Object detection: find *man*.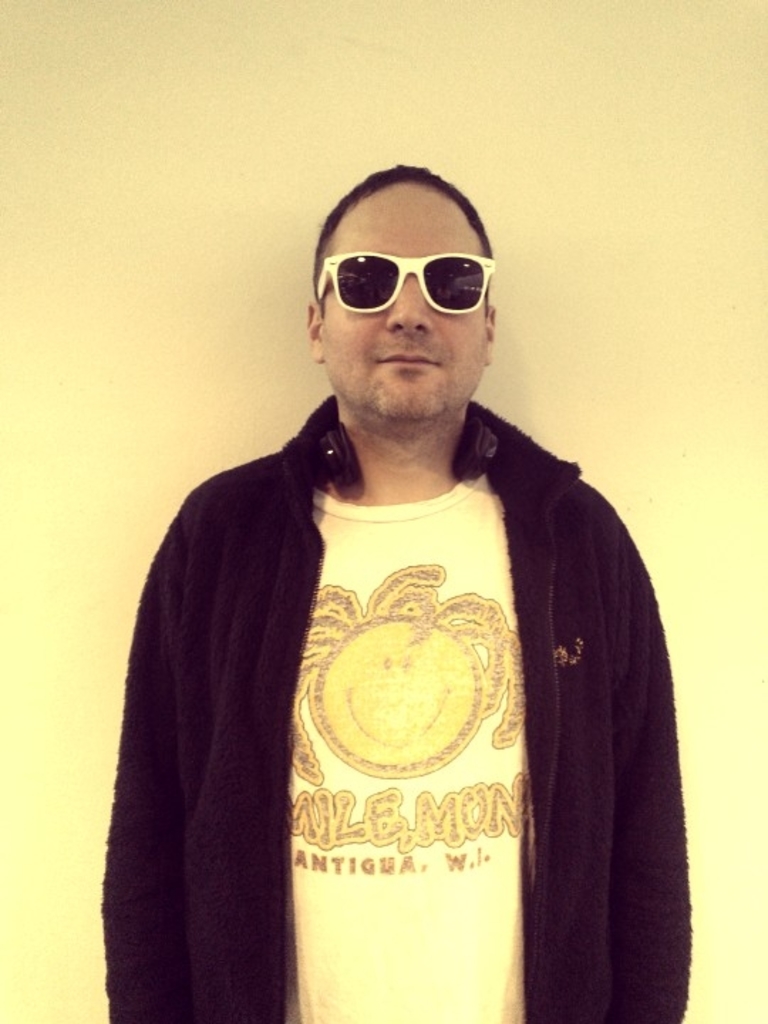
(91,144,691,1003).
